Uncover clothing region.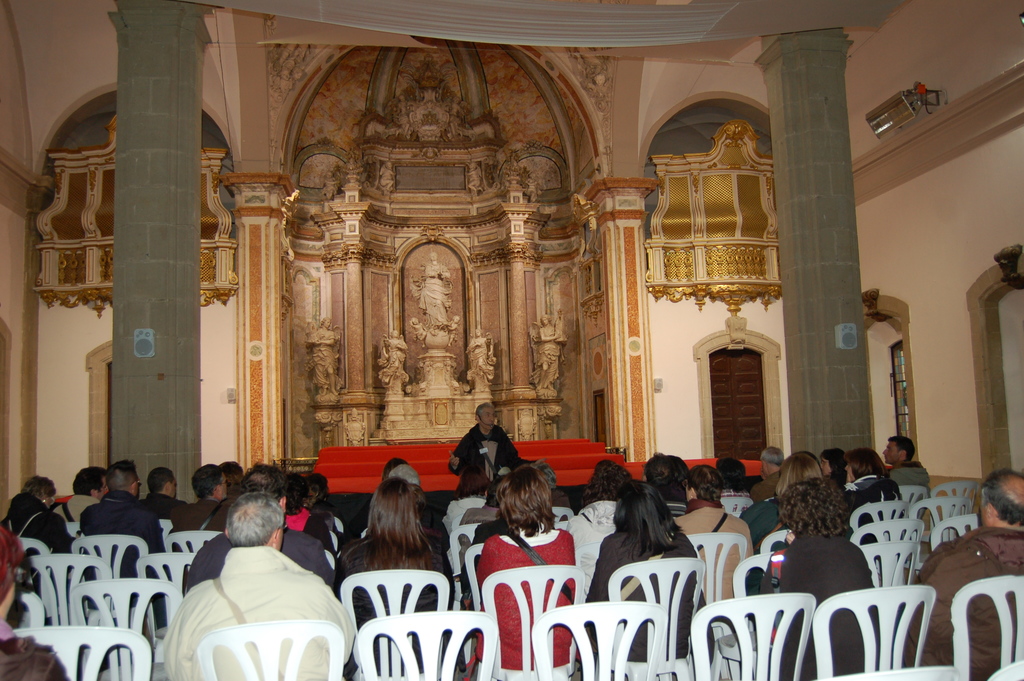
Uncovered: 897,524,1023,680.
